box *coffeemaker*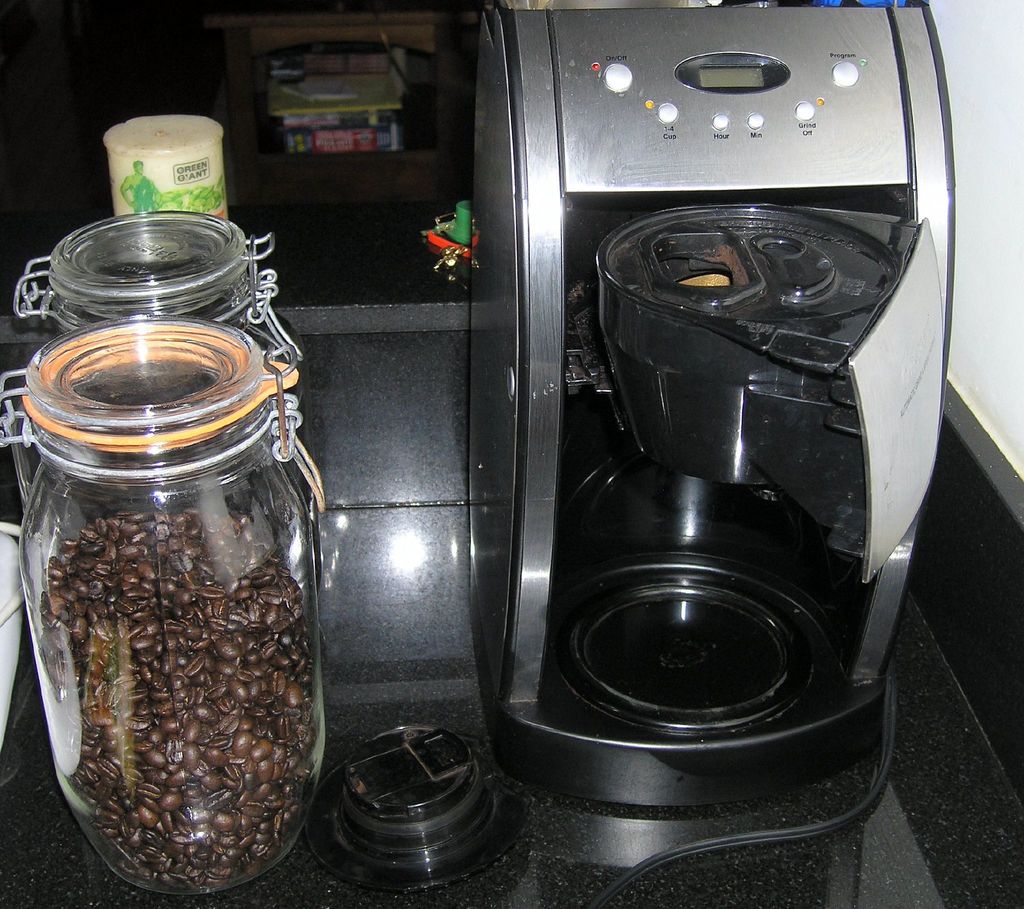
x1=456, y1=0, x2=956, y2=821
